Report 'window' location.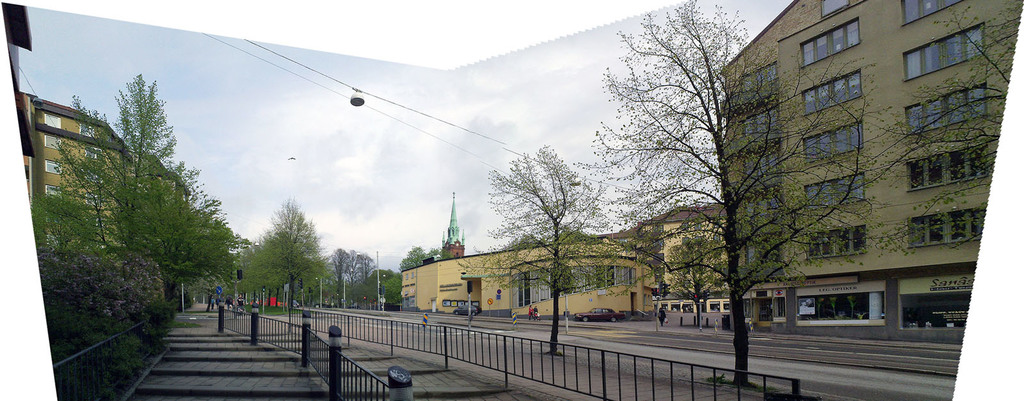
Report: BBox(807, 225, 867, 254).
